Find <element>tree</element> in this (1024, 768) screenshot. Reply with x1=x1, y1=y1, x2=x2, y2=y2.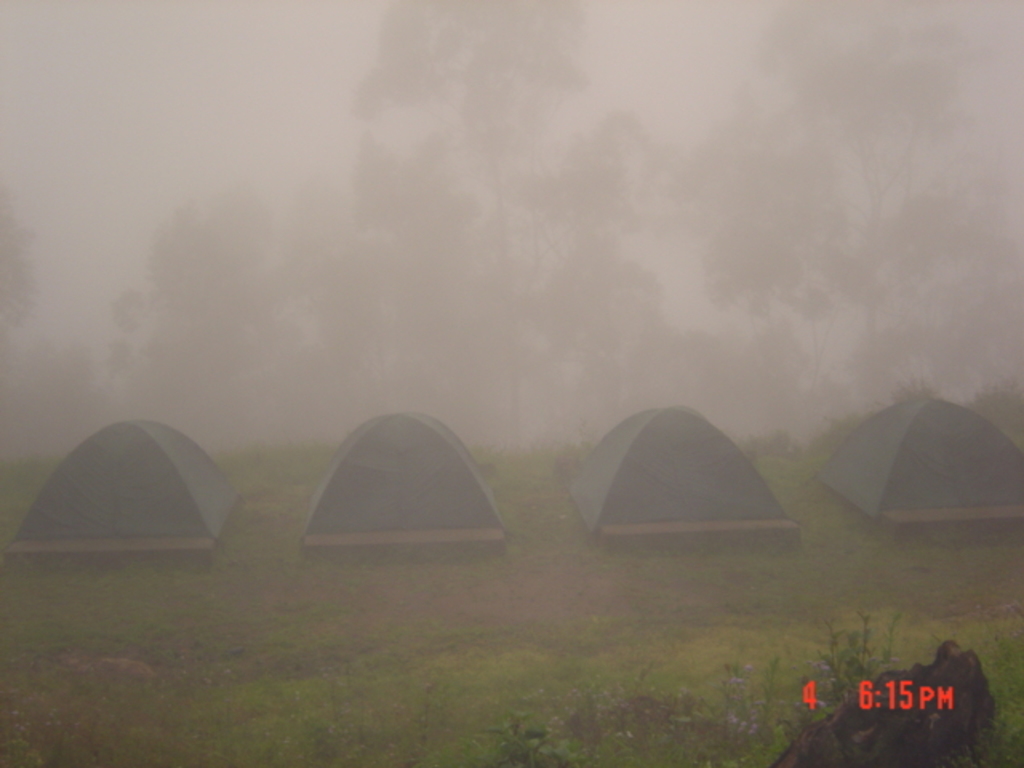
x1=550, y1=240, x2=674, y2=411.
